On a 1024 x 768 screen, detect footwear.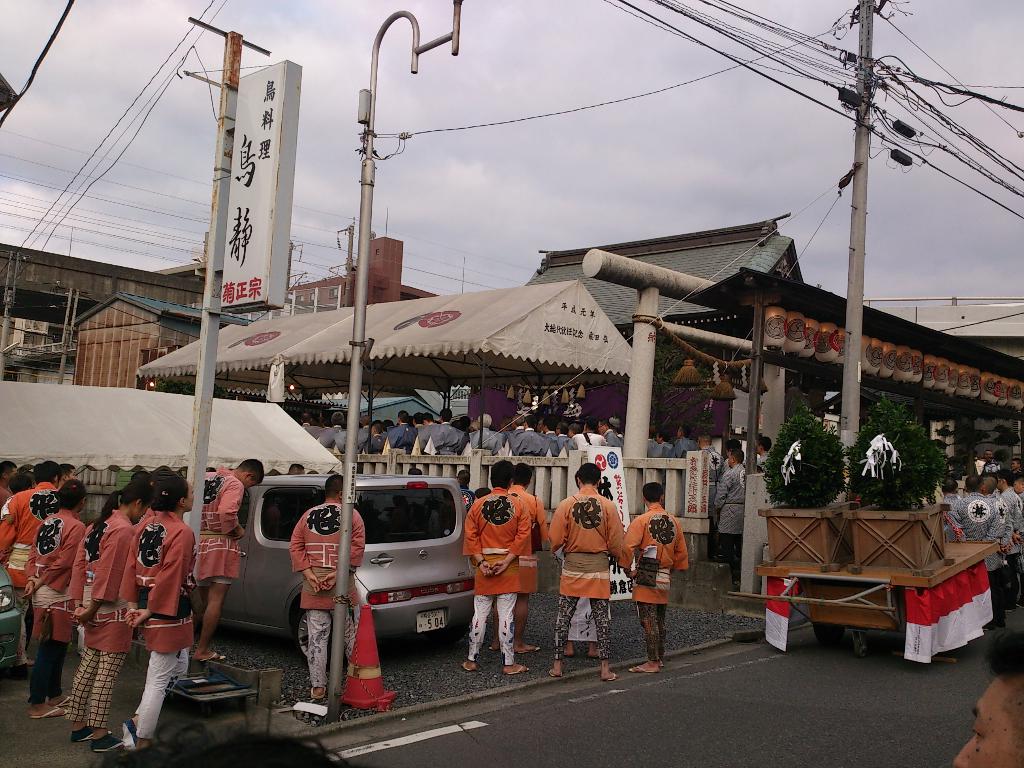
crop(627, 662, 656, 676).
